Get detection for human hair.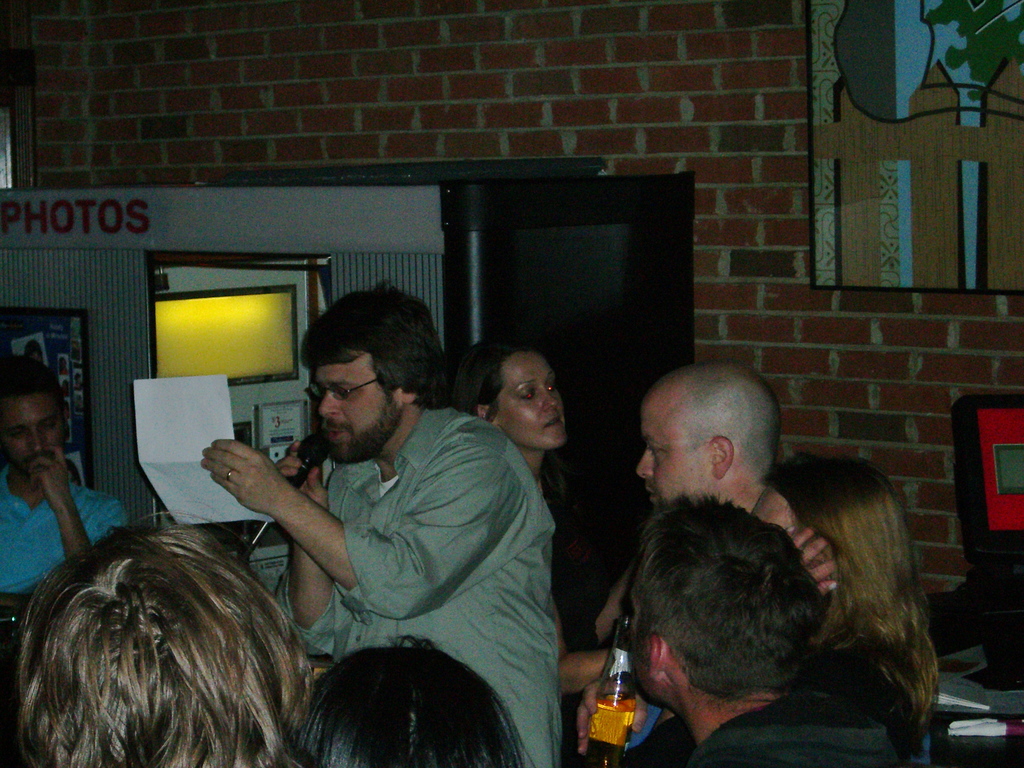
Detection: select_region(637, 492, 823, 704).
